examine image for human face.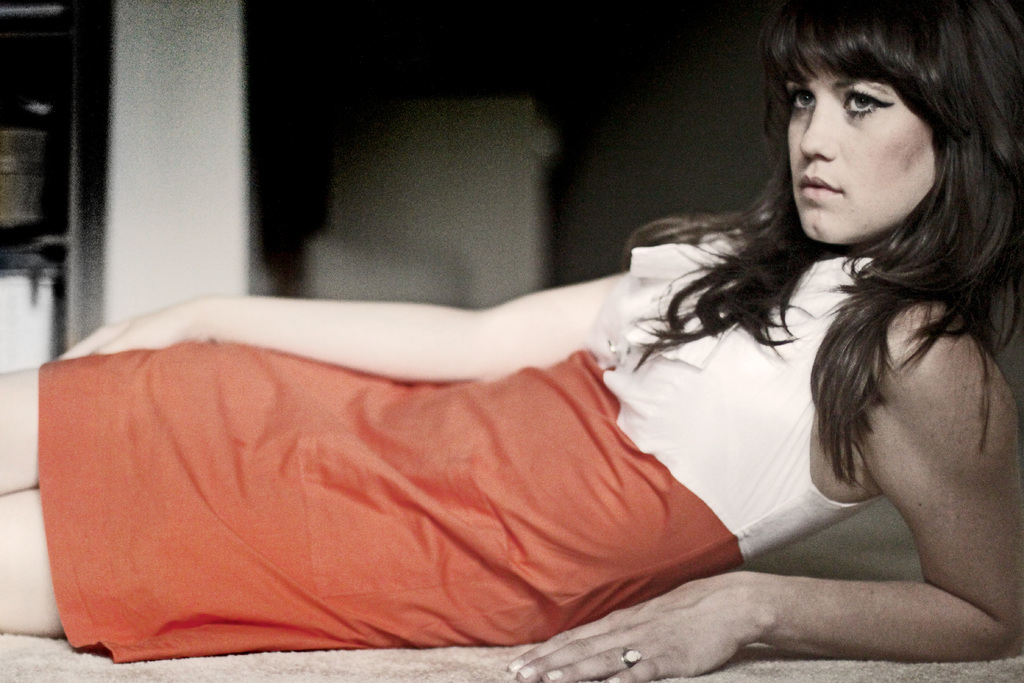
Examination result: region(785, 36, 957, 240).
